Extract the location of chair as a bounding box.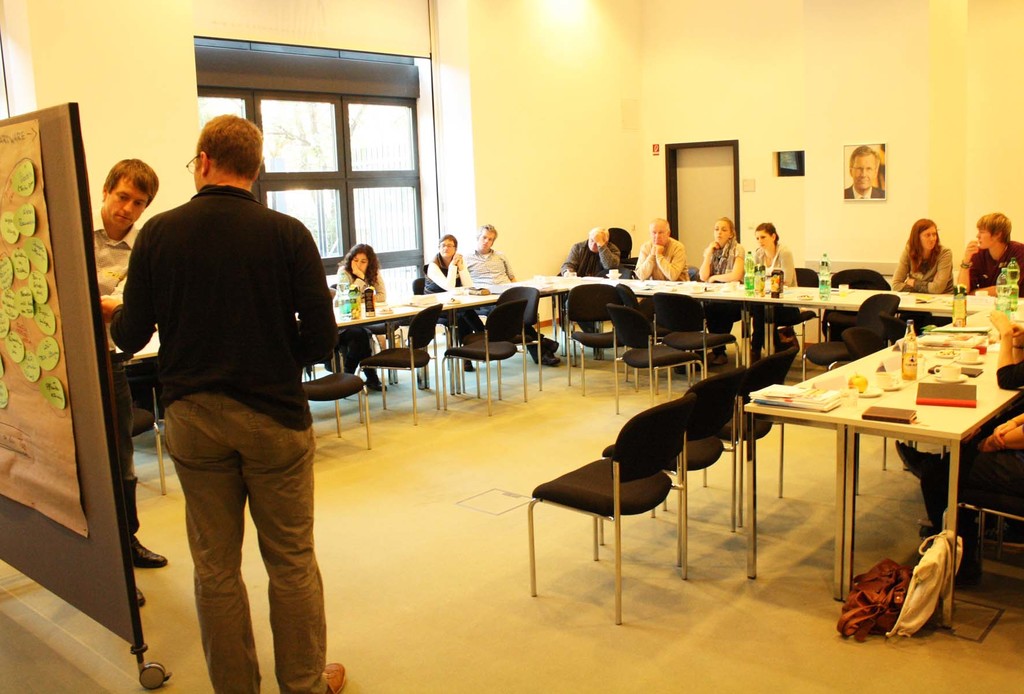
[x1=801, y1=289, x2=900, y2=383].
